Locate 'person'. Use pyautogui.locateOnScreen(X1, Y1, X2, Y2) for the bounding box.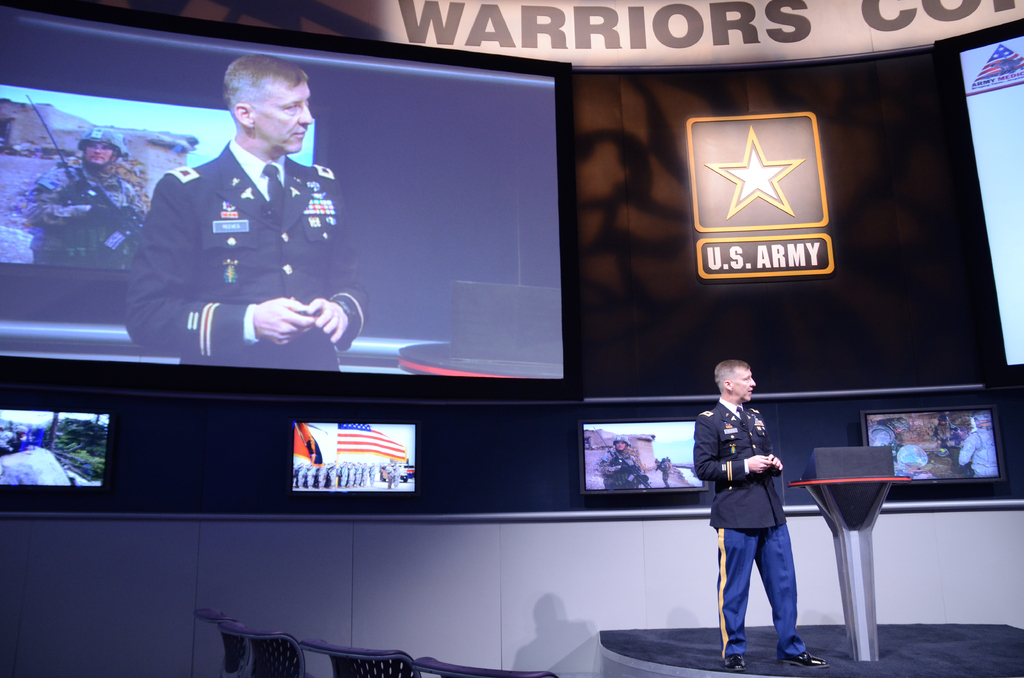
pyautogui.locateOnScreen(700, 346, 806, 663).
